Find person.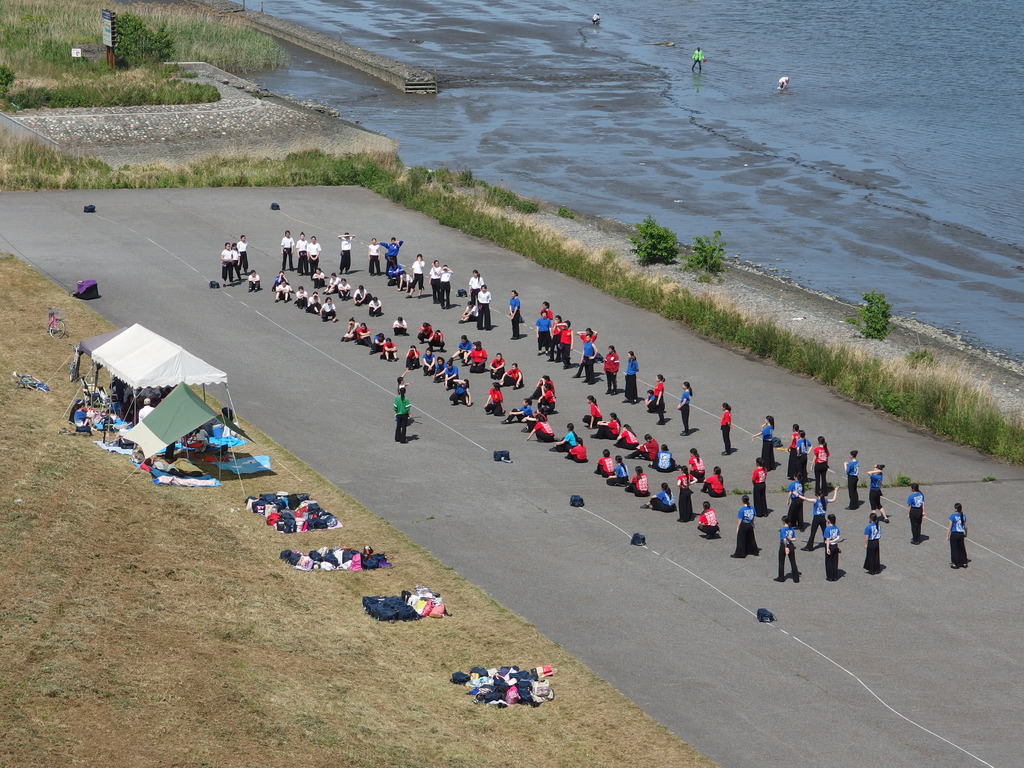
680:470:687:519.
